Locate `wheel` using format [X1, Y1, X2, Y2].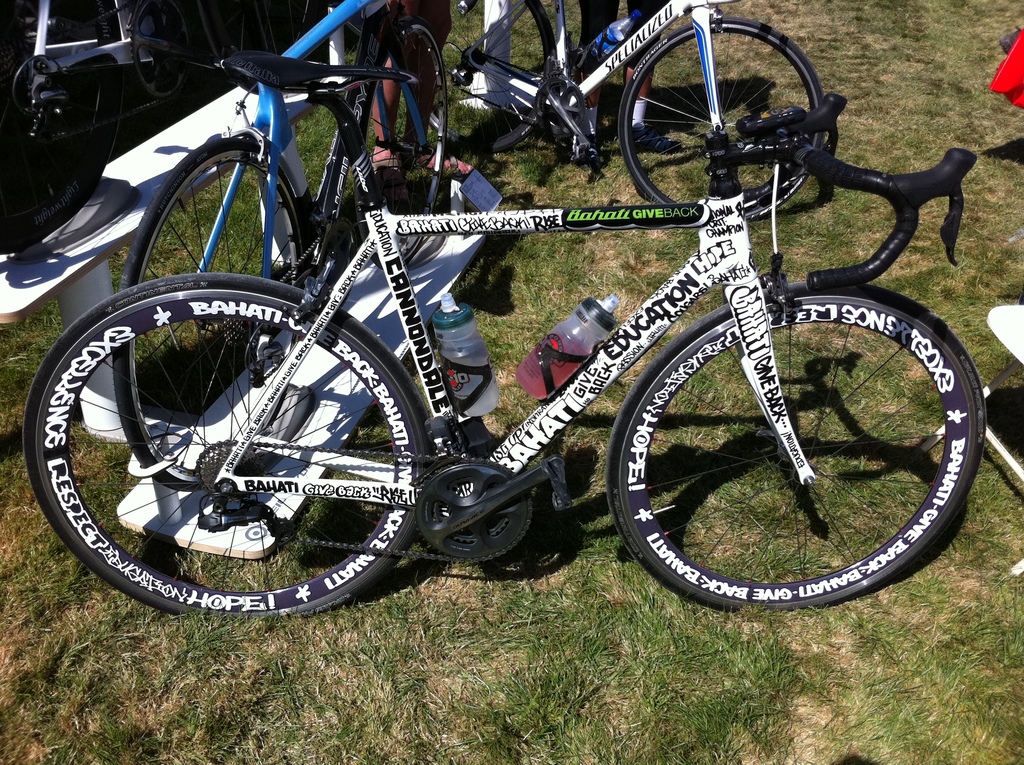
[605, 282, 991, 616].
